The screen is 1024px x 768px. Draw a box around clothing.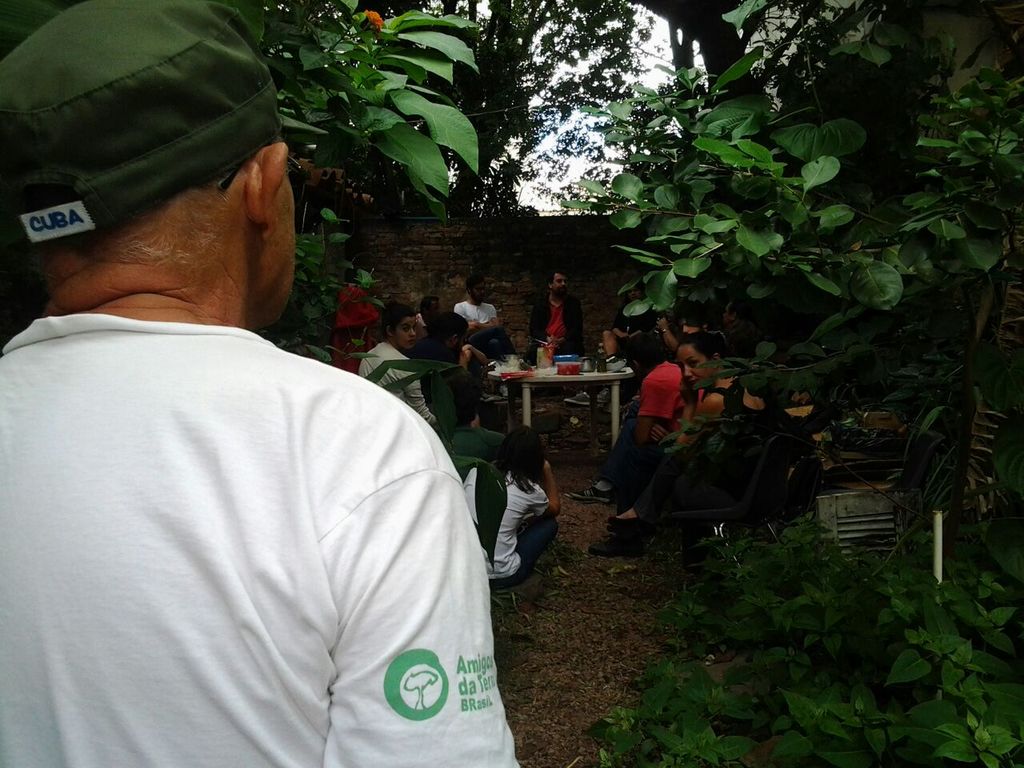
<region>0, 299, 538, 767</region>.
